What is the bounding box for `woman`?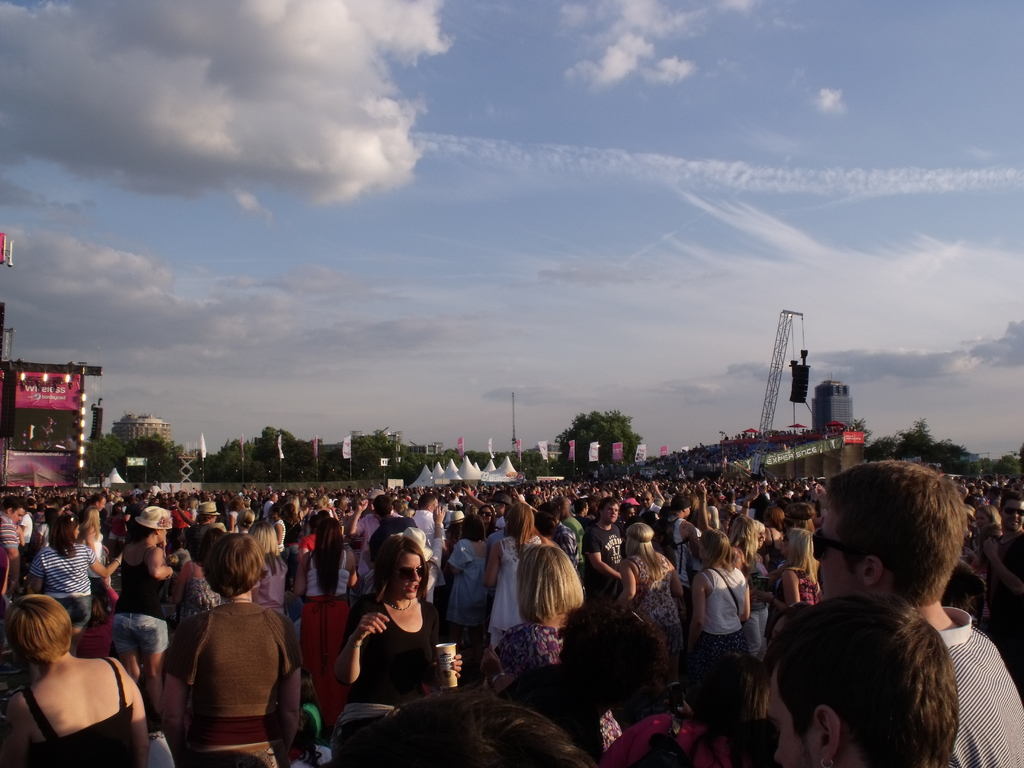
325 516 441 742.
